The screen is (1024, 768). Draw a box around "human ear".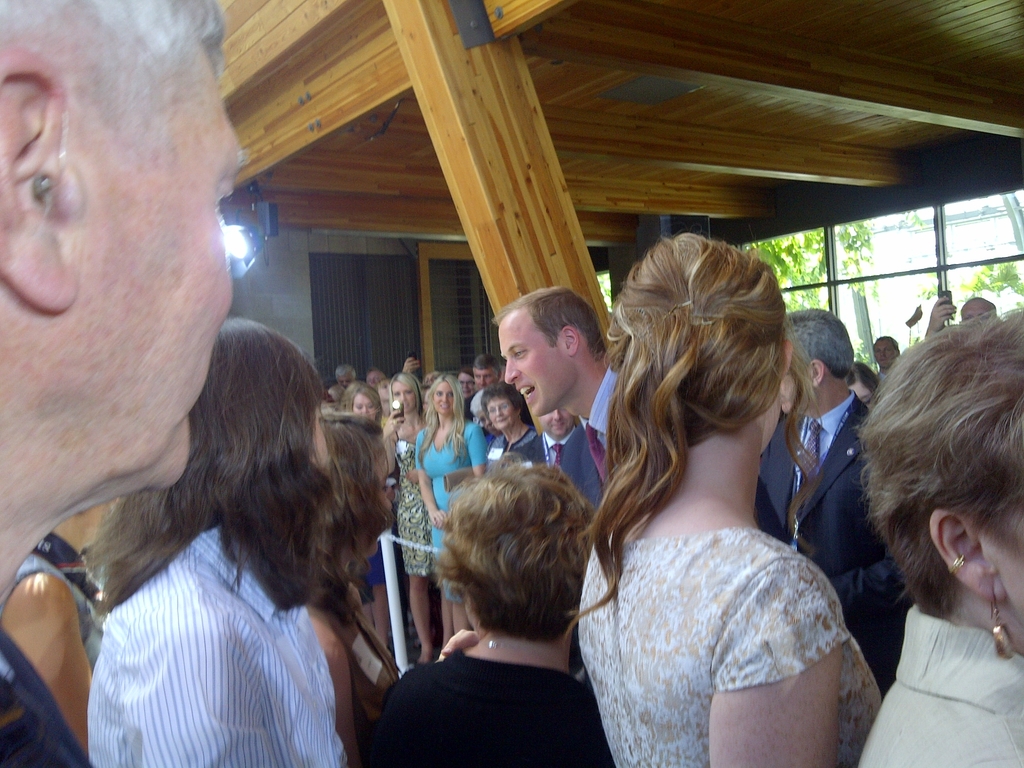
l=808, t=359, r=824, b=385.
